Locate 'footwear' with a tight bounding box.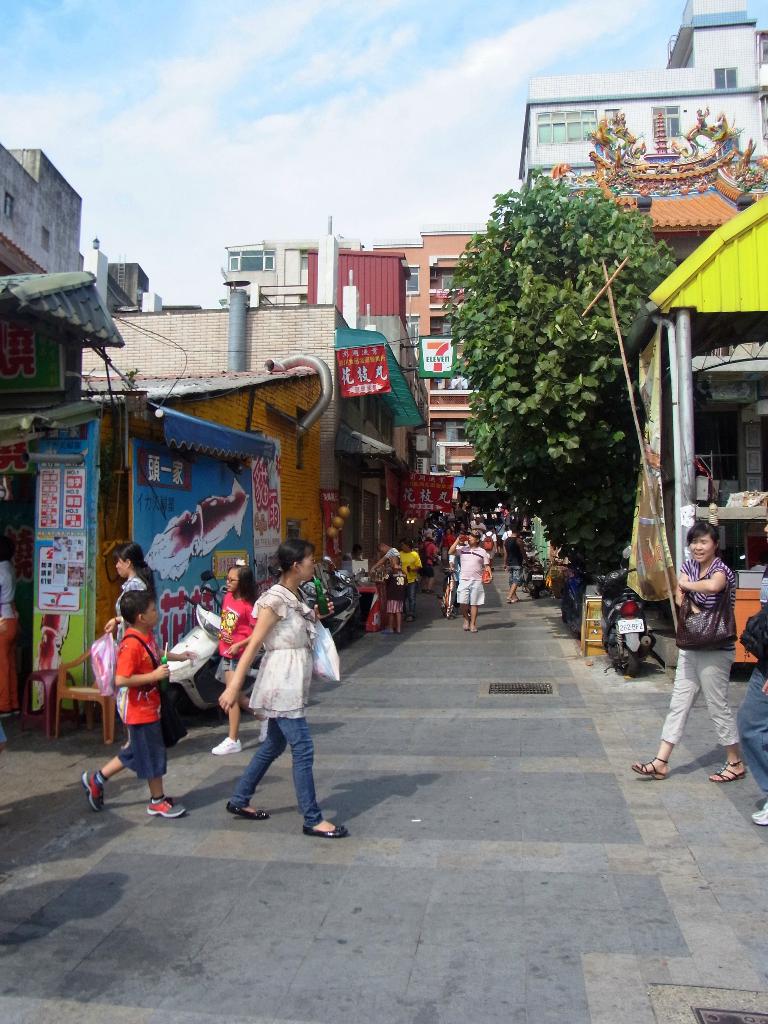
{"x1": 258, "y1": 719, "x2": 268, "y2": 743}.
